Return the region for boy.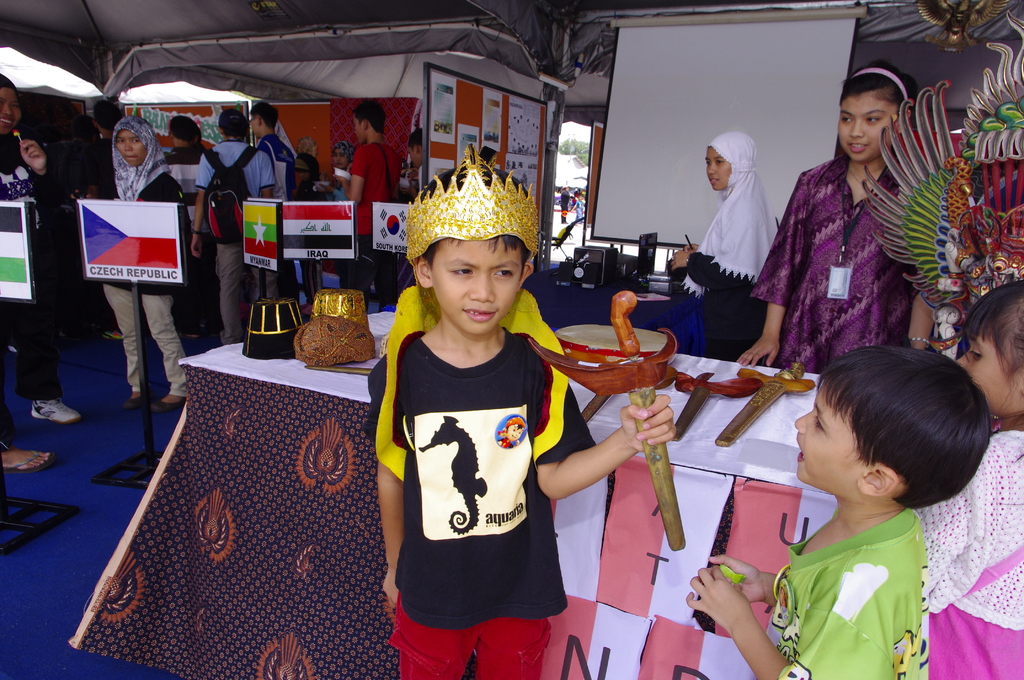
pyautogui.locateOnScreen(371, 188, 596, 662).
